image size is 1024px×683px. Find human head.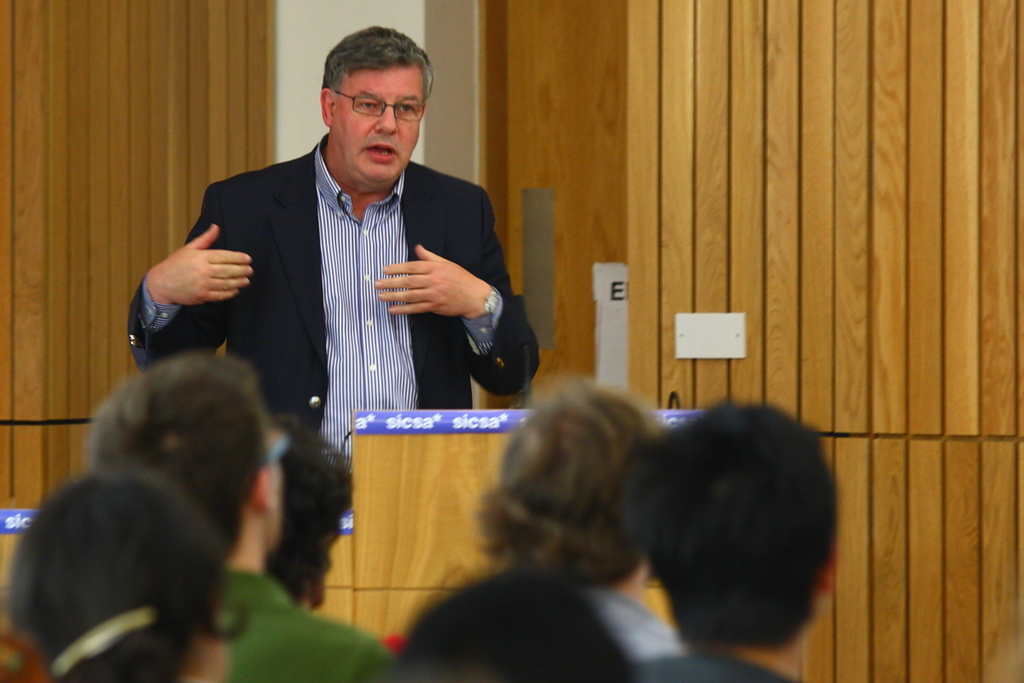
box(264, 418, 352, 608).
